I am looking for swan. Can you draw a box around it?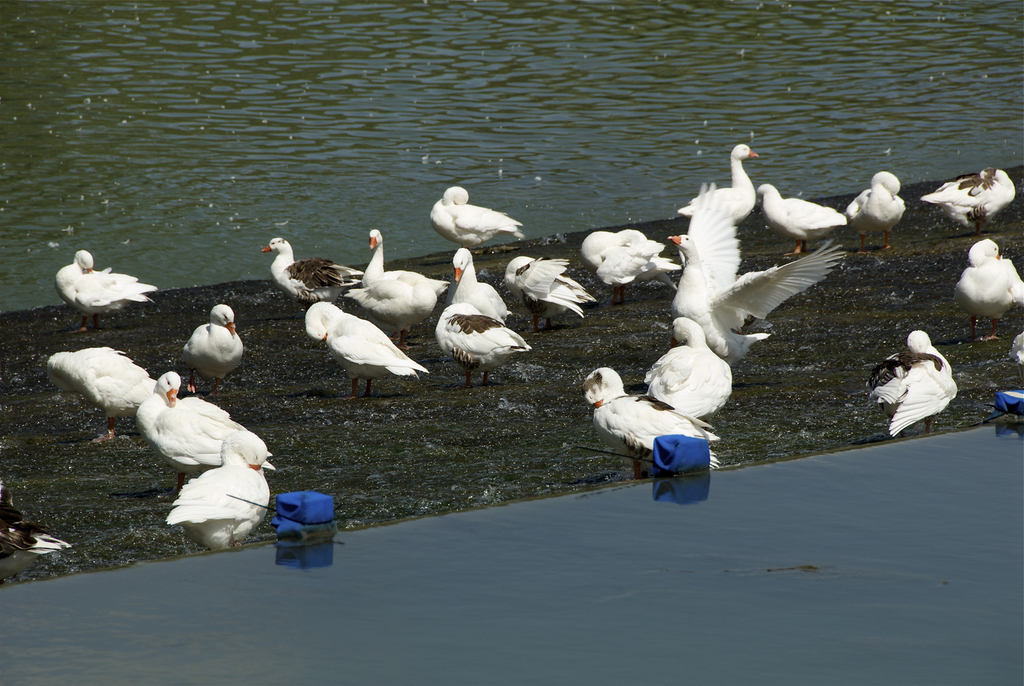
Sure, the bounding box is 449/243/510/325.
